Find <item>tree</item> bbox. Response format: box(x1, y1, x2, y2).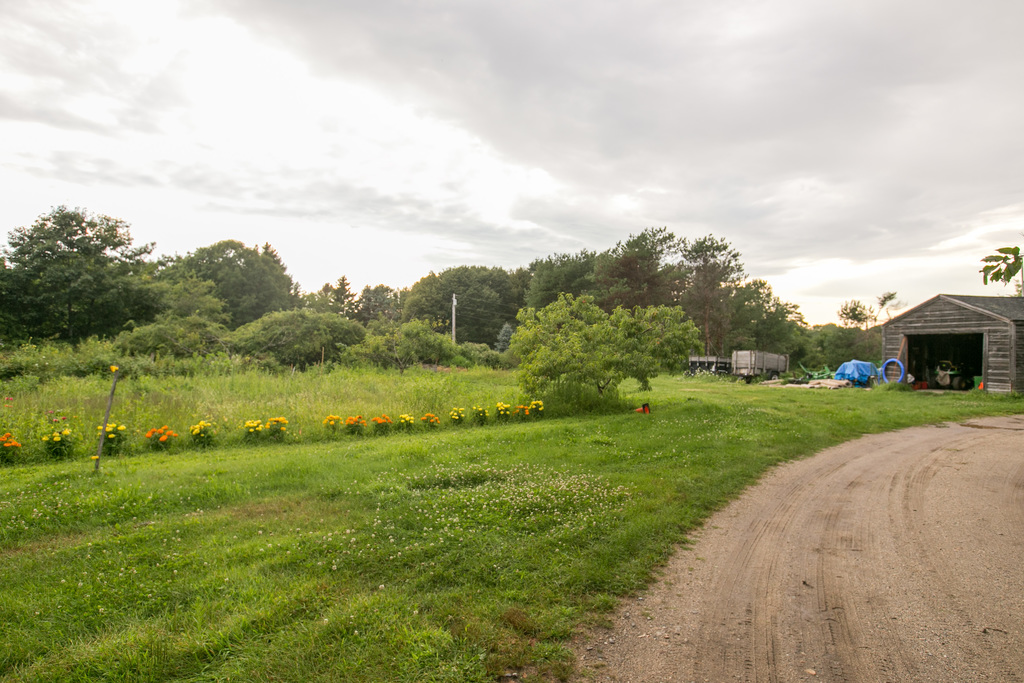
box(17, 179, 157, 364).
